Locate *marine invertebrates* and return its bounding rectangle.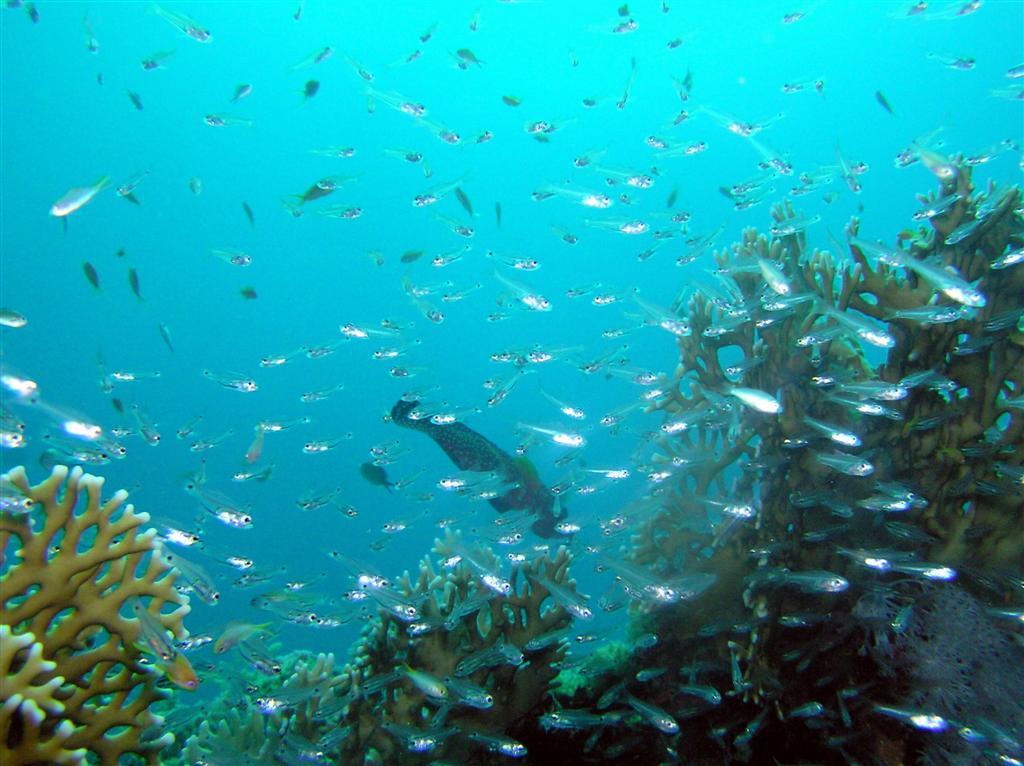
(left=637, top=243, right=661, bottom=259).
